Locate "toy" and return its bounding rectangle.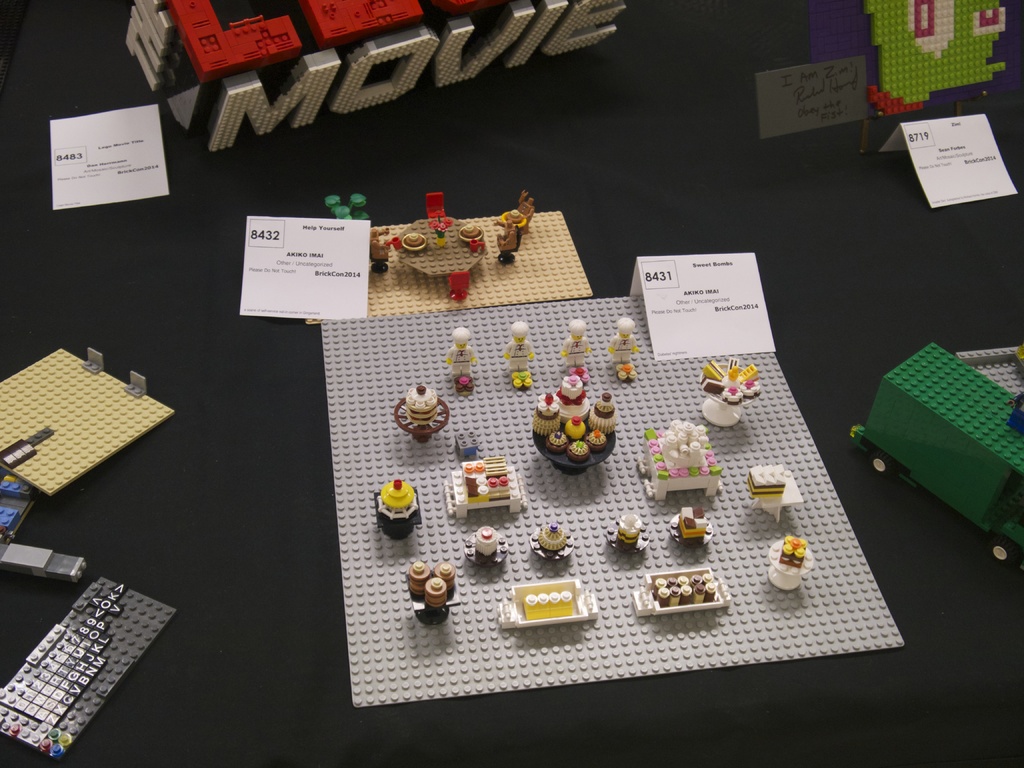
851:343:1023:566.
